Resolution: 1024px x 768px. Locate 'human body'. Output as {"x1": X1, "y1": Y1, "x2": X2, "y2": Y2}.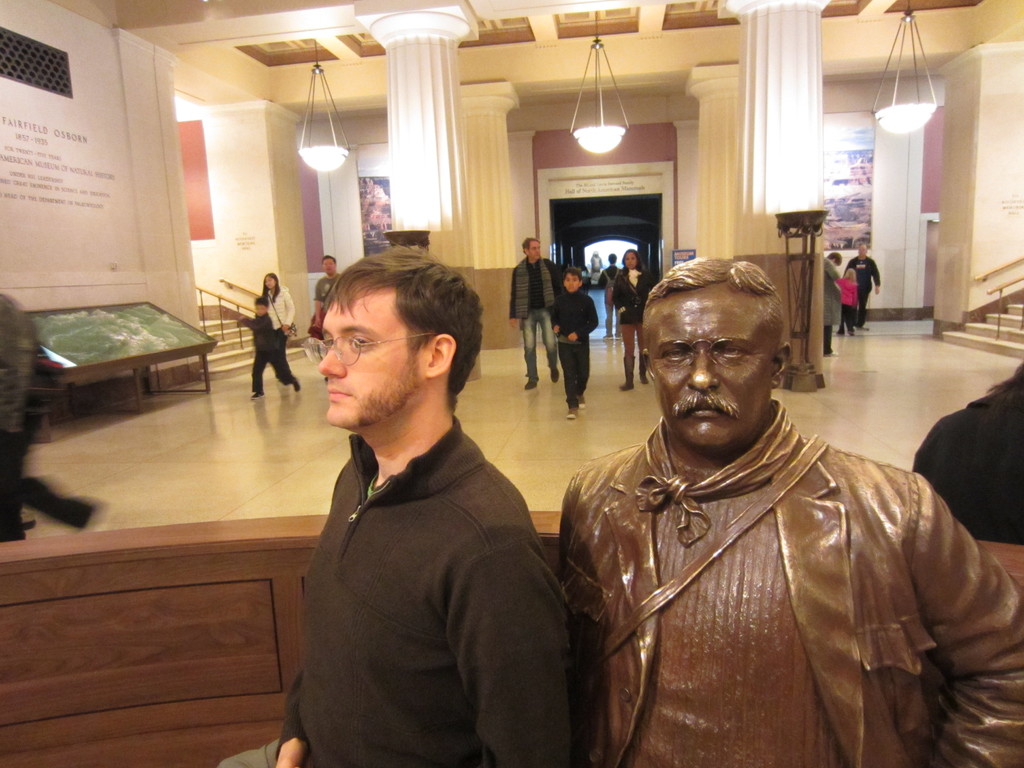
{"x1": 610, "y1": 250, "x2": 648, "y2": 389}.
